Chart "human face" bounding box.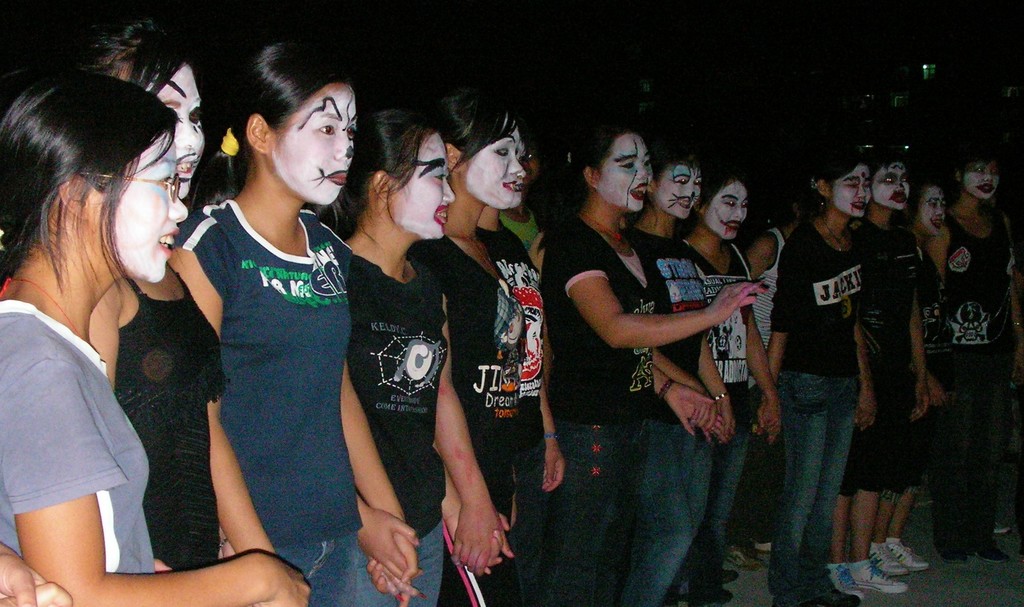
Charted: [x1=93, y1=125, x2=189, y2=290].
